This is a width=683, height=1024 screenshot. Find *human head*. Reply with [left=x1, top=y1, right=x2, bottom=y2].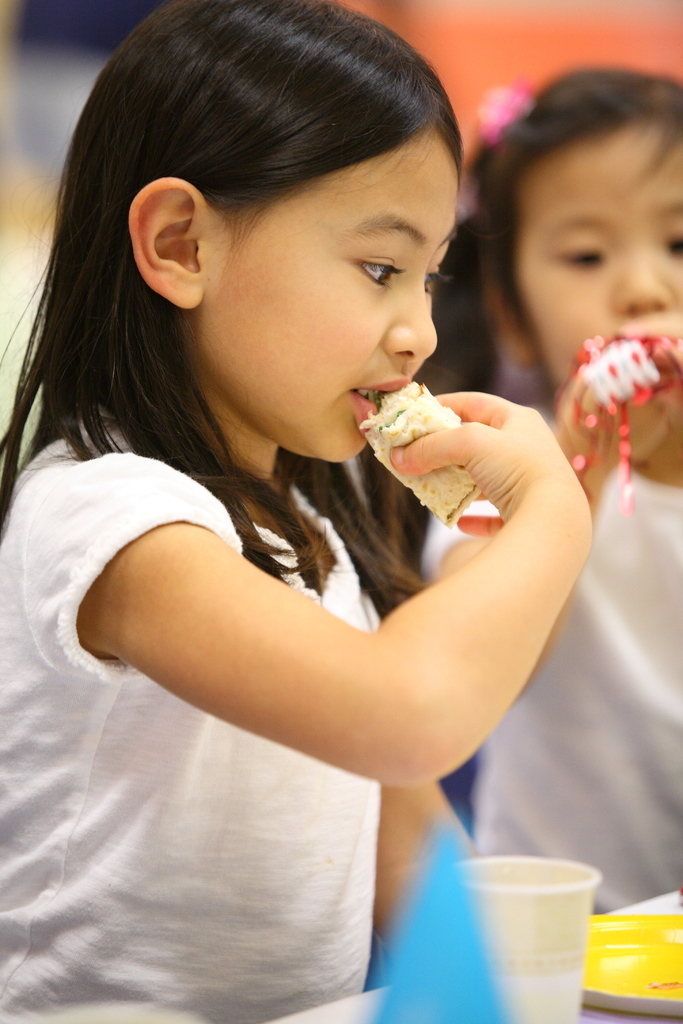
[left=473, top=68, right=682, bottom=436].
